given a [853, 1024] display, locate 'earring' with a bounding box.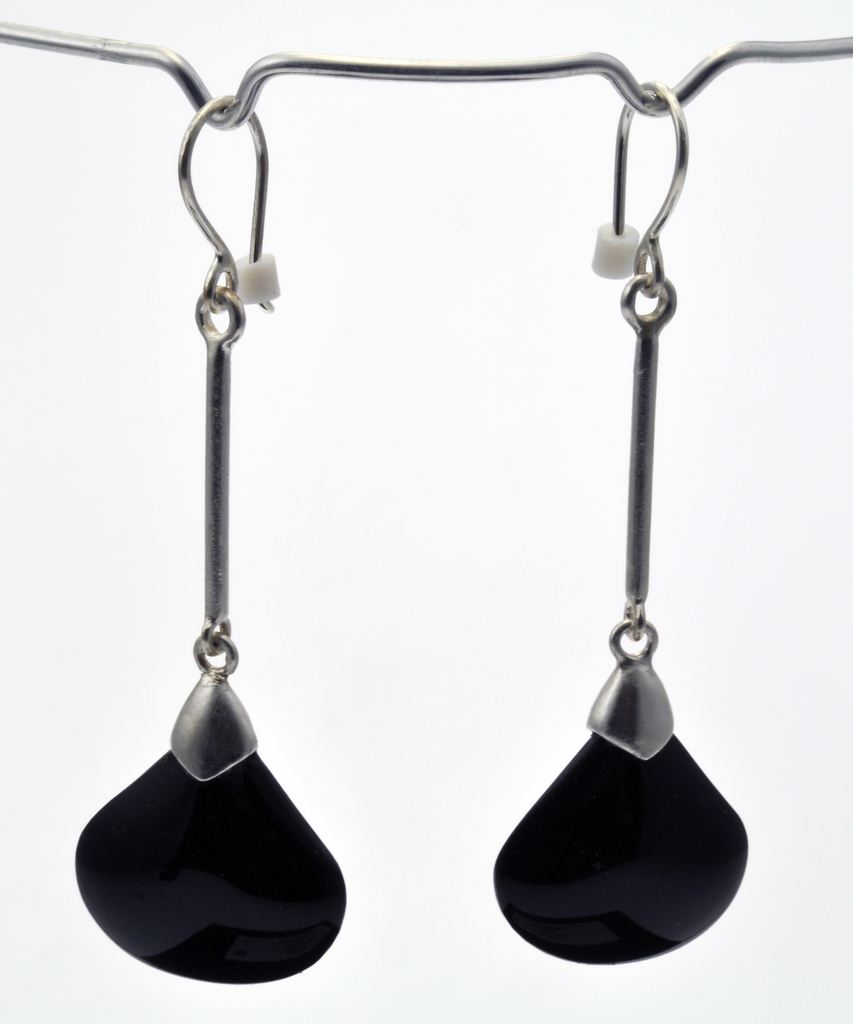
Located: 67, 88, 347, 989.
